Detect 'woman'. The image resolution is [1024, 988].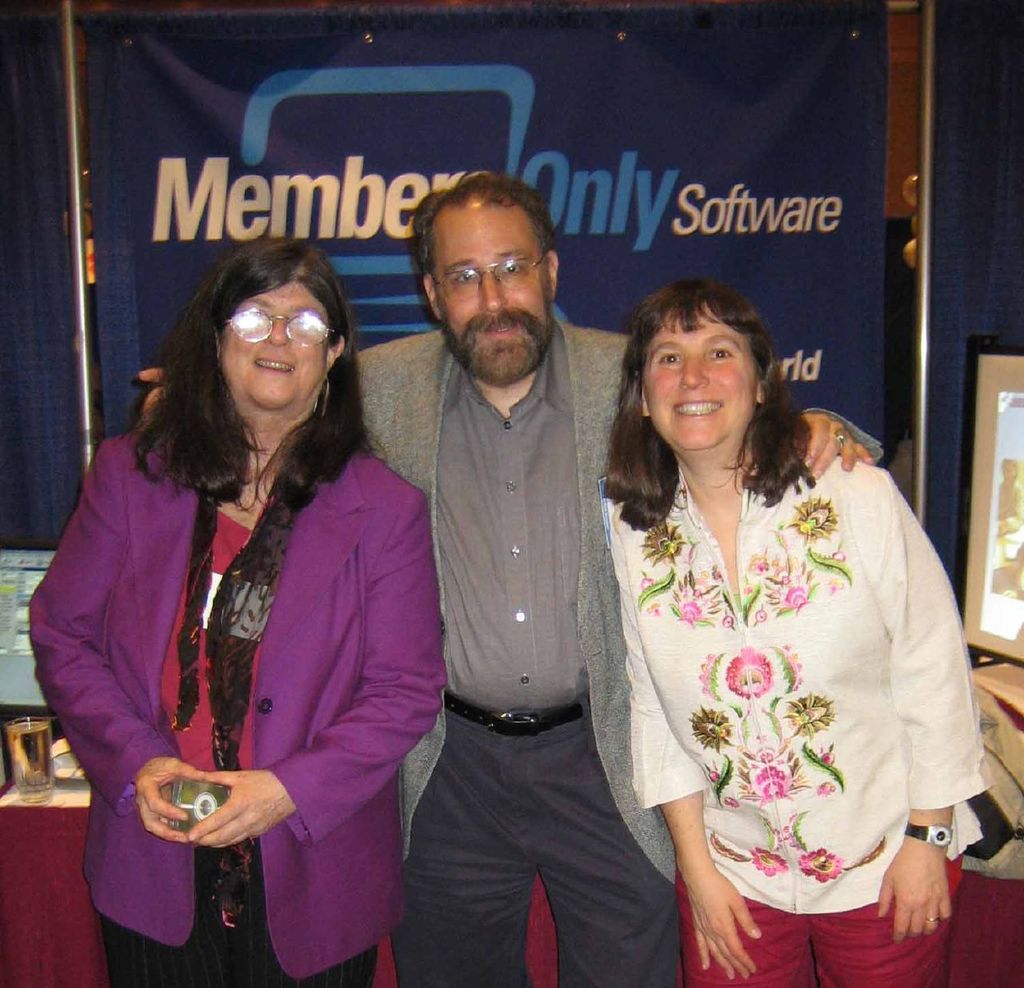
(56, 222, 447, 985).
